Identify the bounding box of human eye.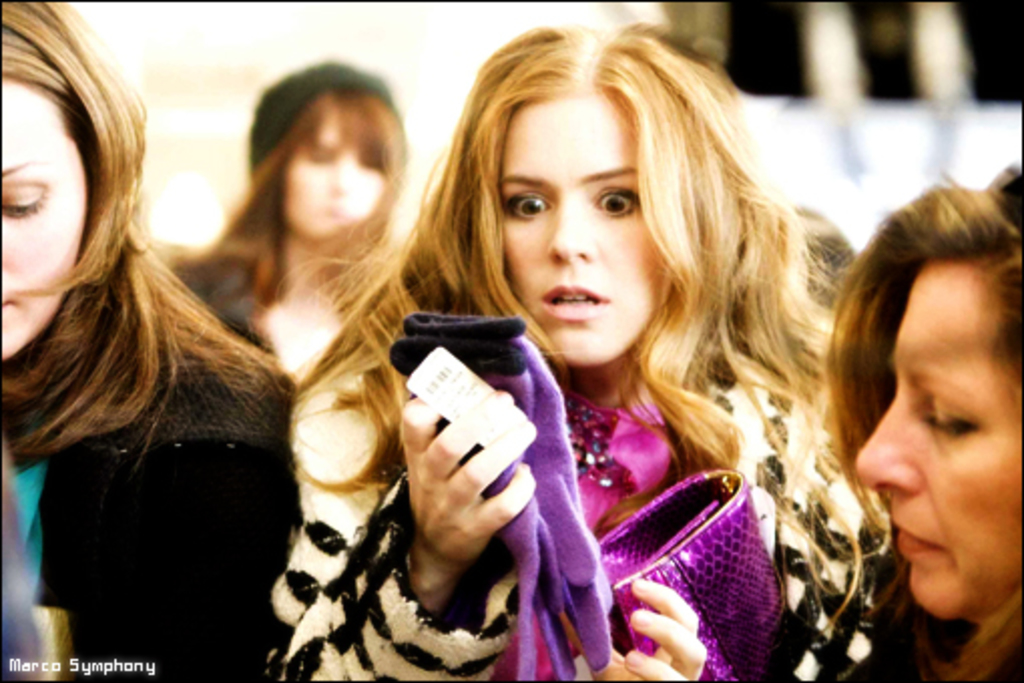
[left=916, top=398, right=974, bottom=440].
